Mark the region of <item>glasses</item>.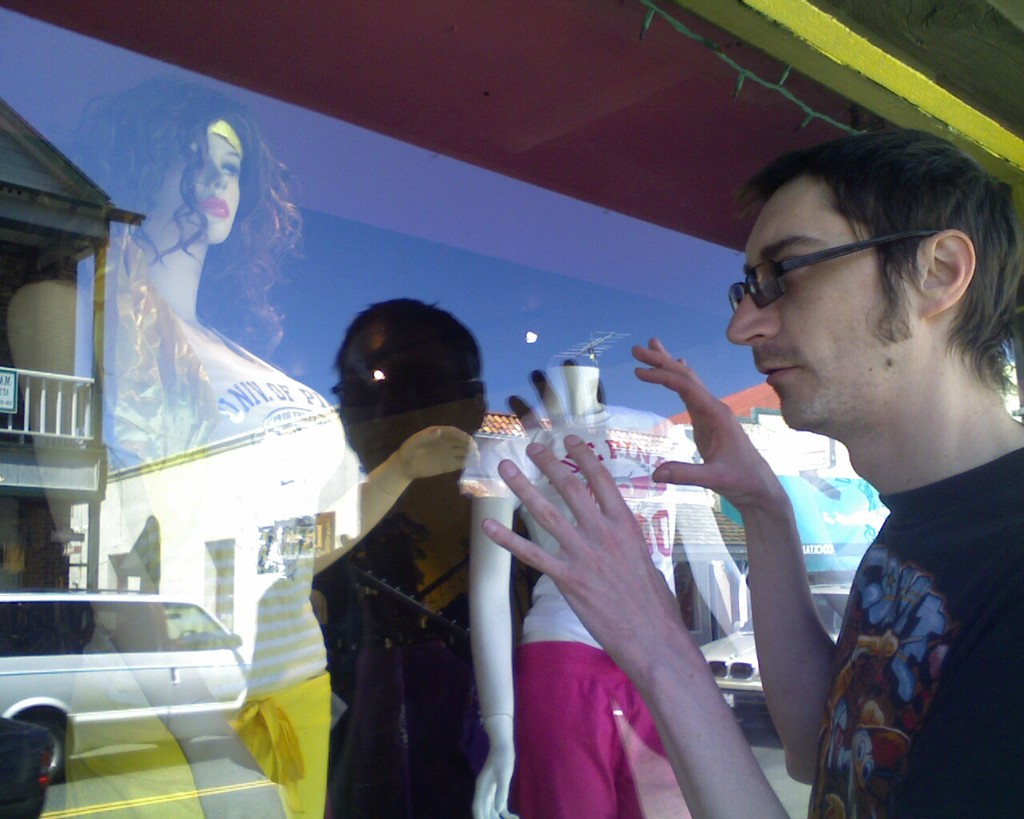
Region: 720/225/962/321.
